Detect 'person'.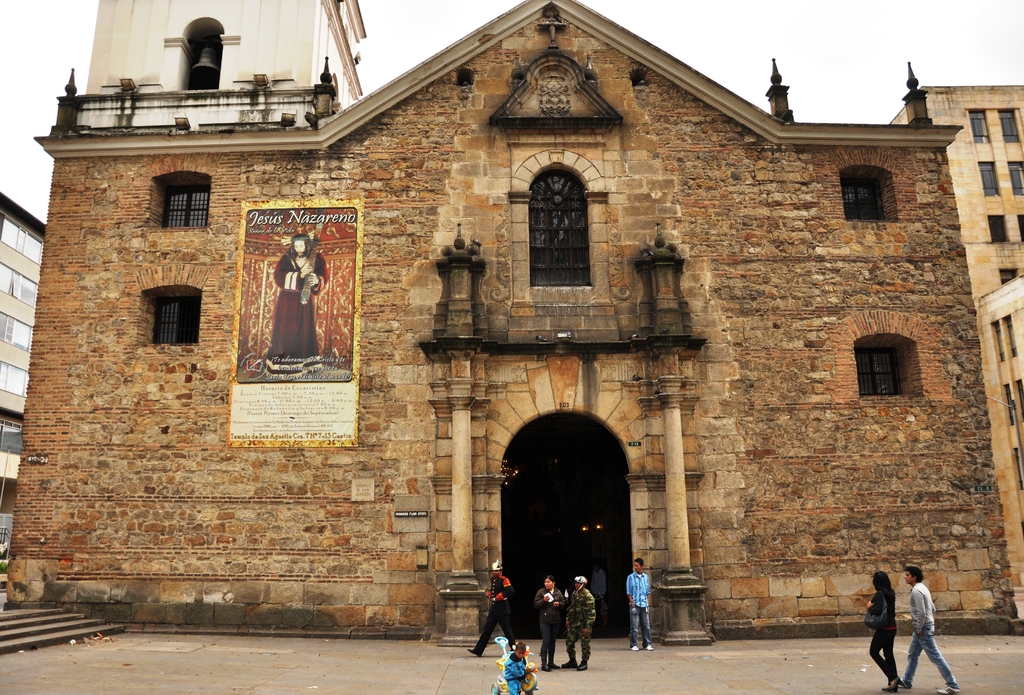
Detected at [627,556,655,651].
